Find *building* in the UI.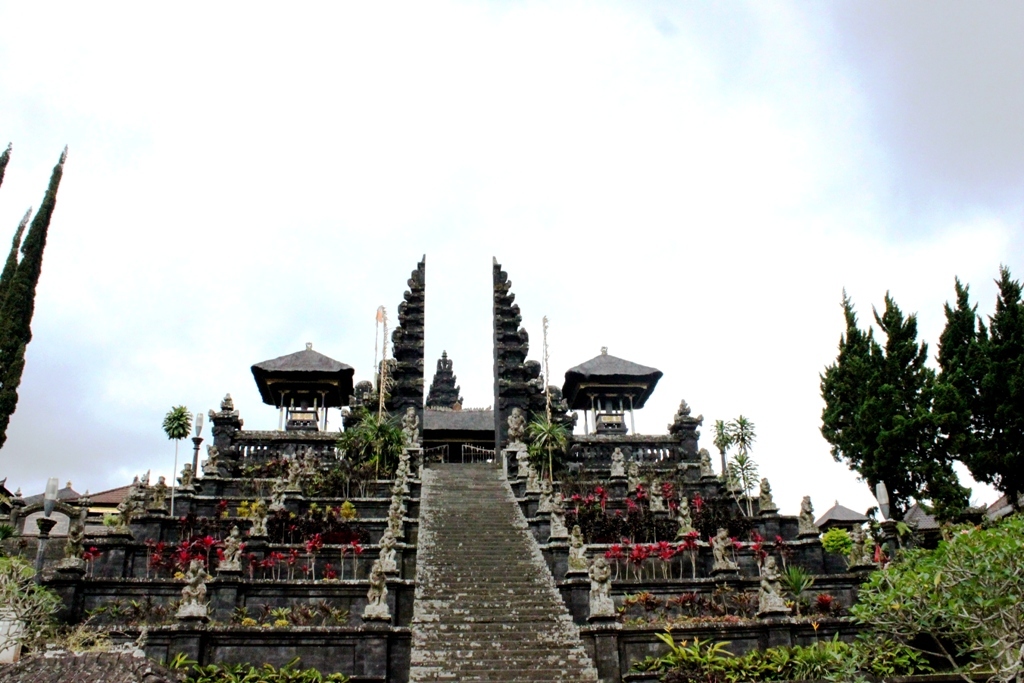
UI element at (63,475,161,541).
